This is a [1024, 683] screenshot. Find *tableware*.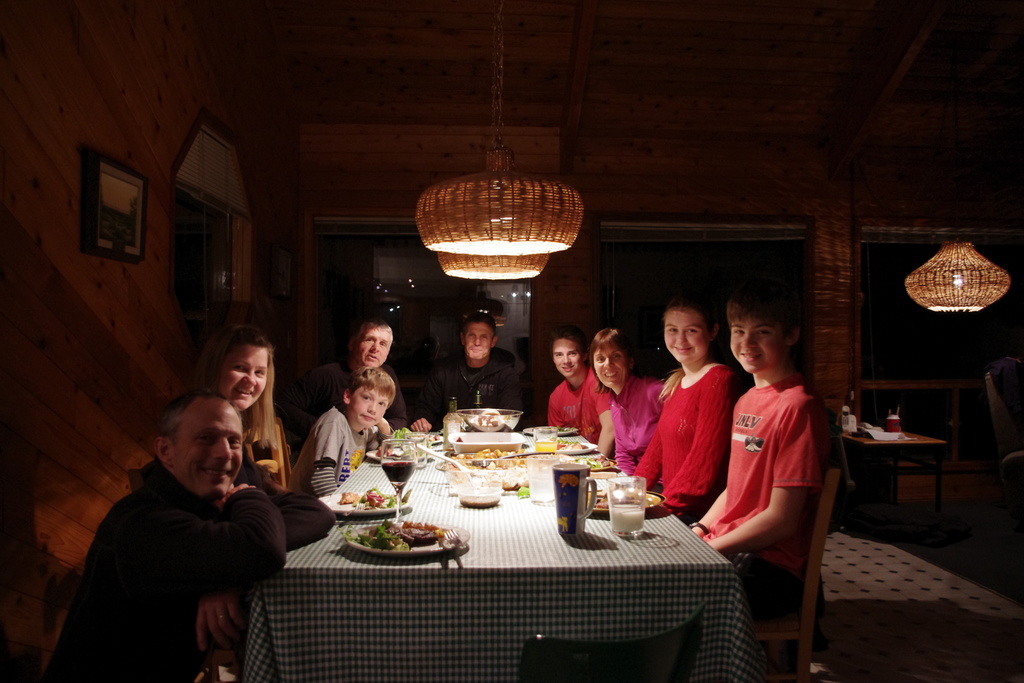
Bounding box: region(549, 456, 599, 537).
